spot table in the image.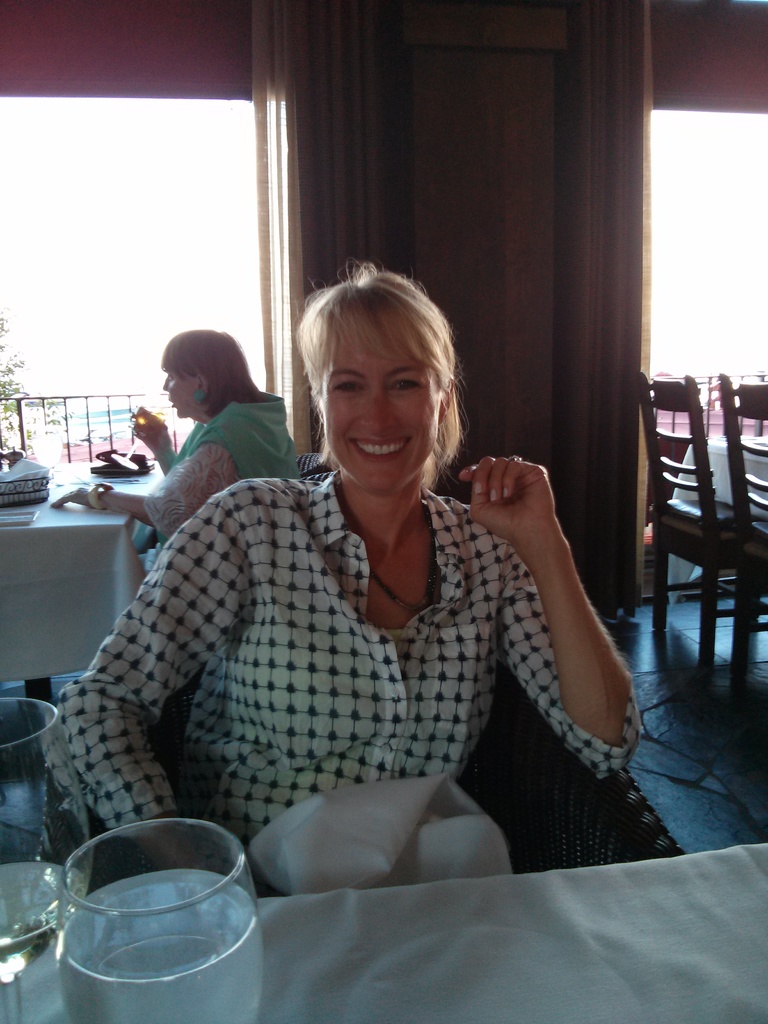
table found at region(662, 437, 767, 596).
